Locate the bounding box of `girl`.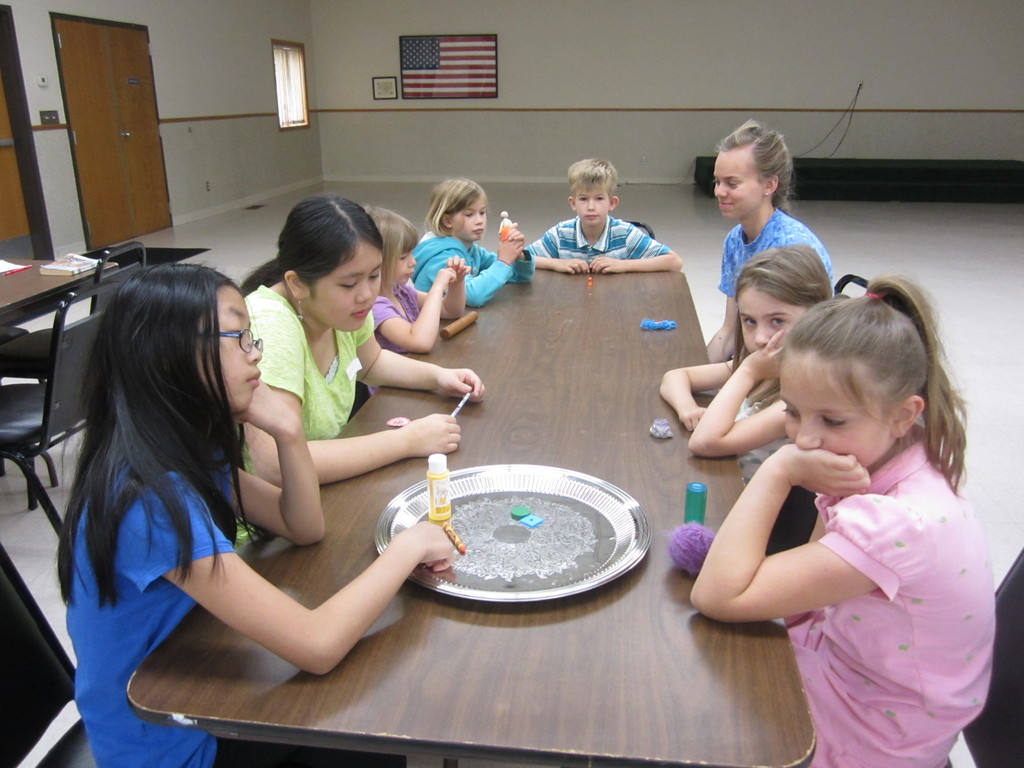
Bounding box: 703,121,835,362.
